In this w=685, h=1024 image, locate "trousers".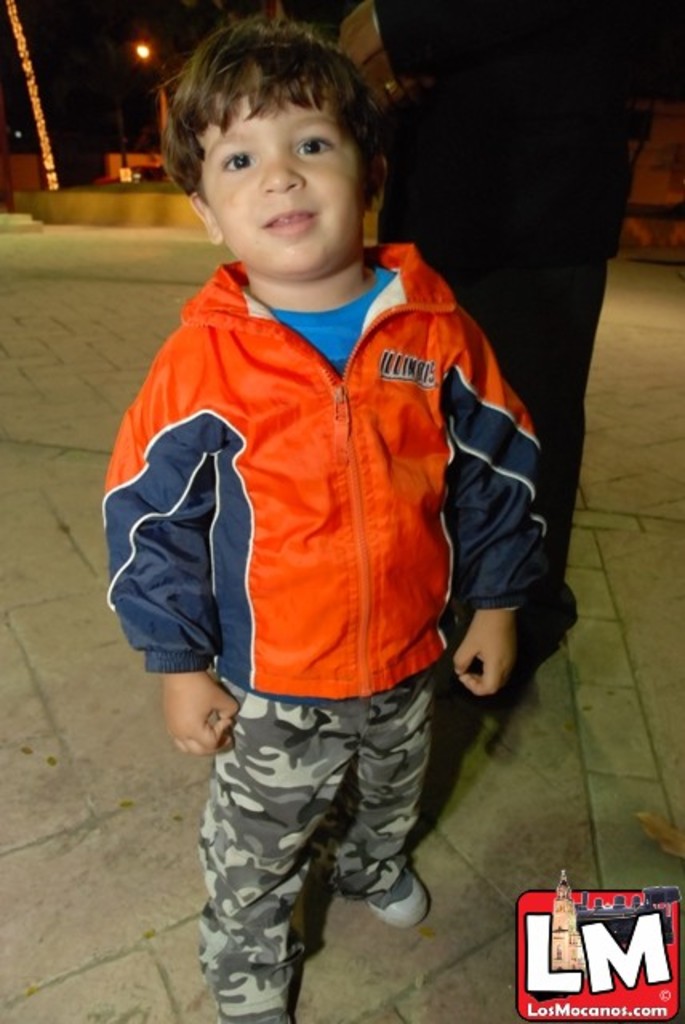
Bounding box: bbox=(373, 80, 661, 646).
